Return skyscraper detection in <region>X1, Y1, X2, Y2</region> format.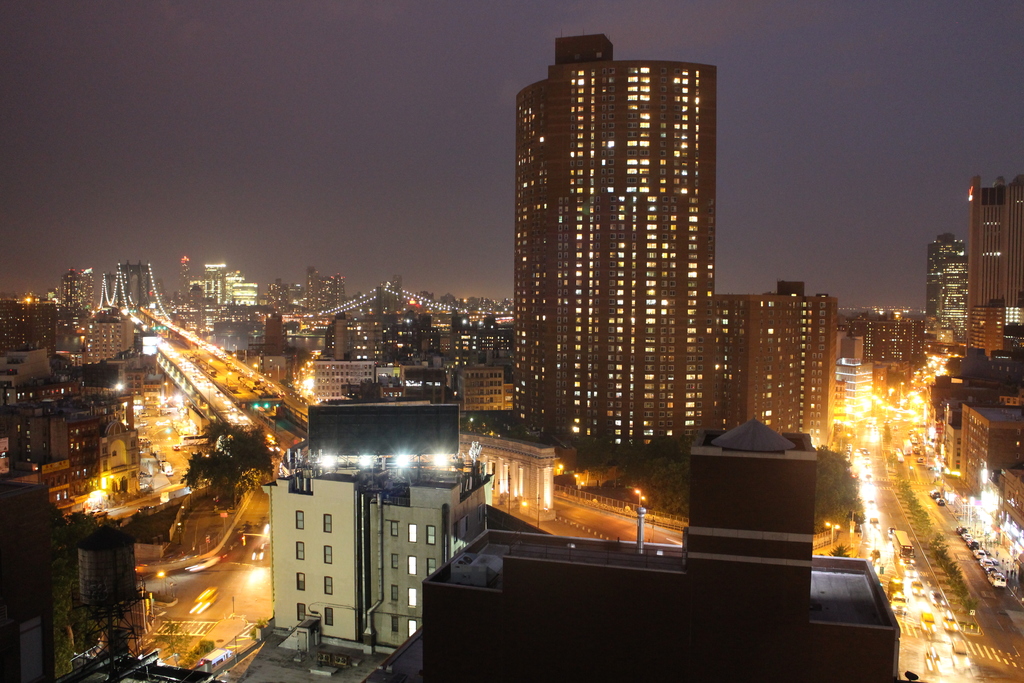
<region>269, 277, 289, 312</region>.
